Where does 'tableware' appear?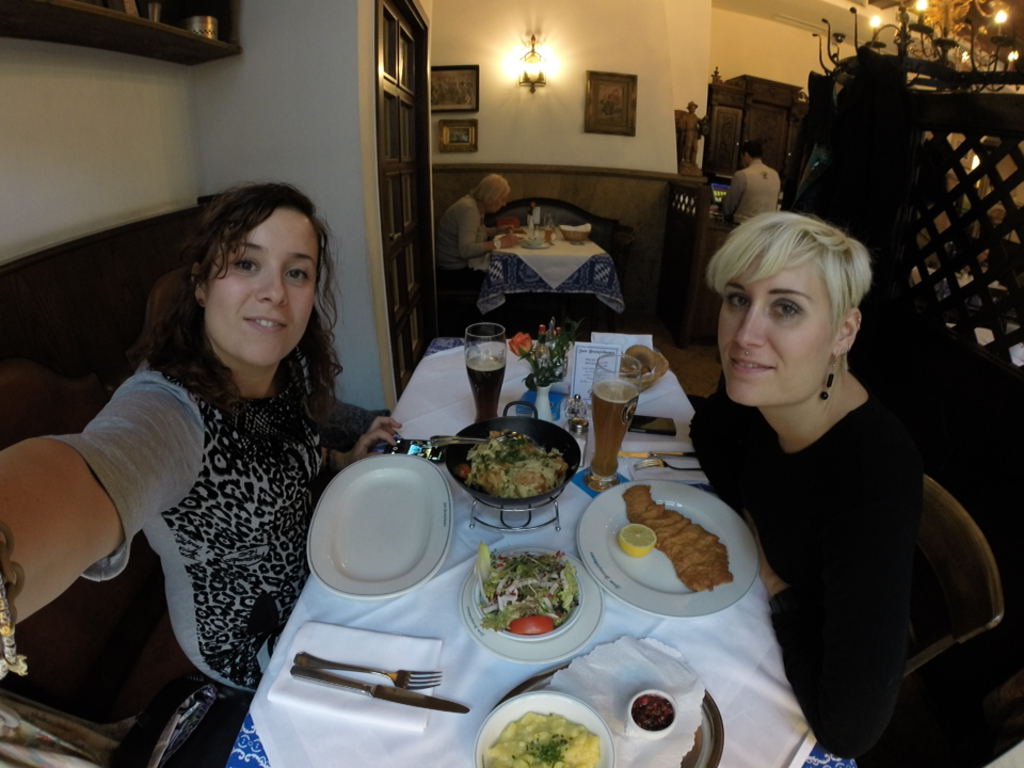
Appears at 443,400,579,507.
